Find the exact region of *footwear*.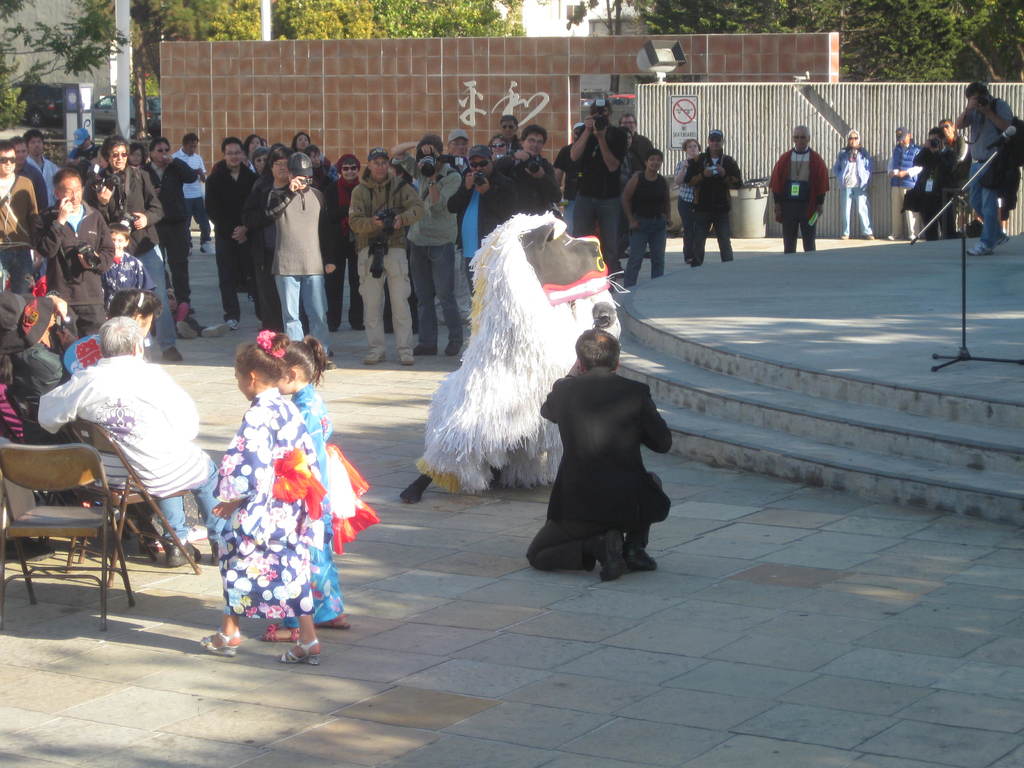
Exact region: x1=285, y1=638, x2=321, y2=668.
